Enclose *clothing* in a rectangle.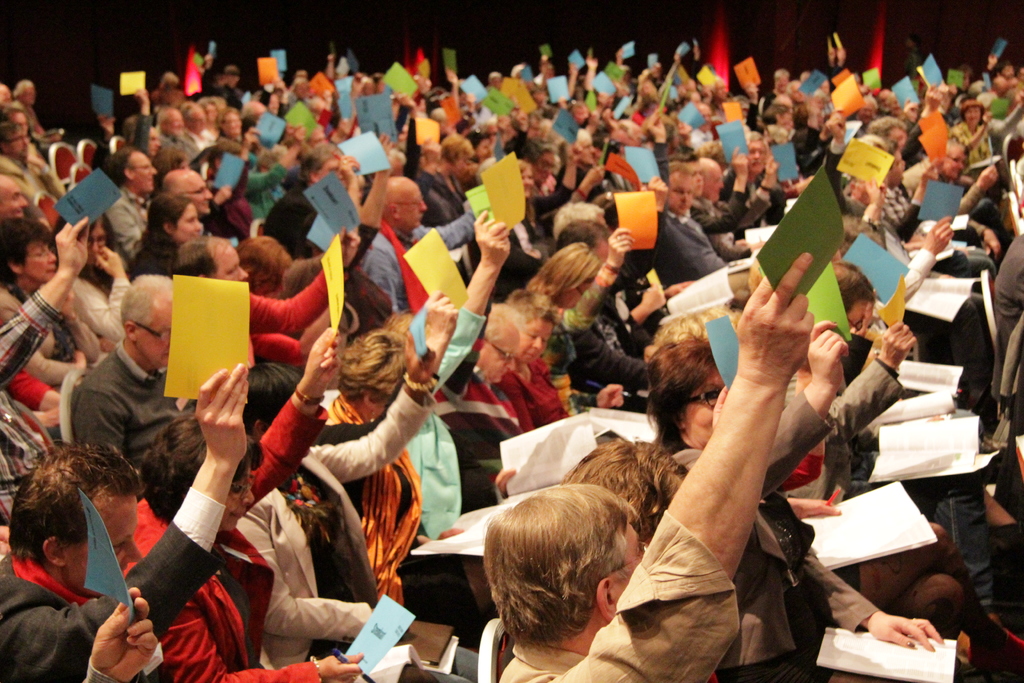
rect(237, 388, 429, 682).
